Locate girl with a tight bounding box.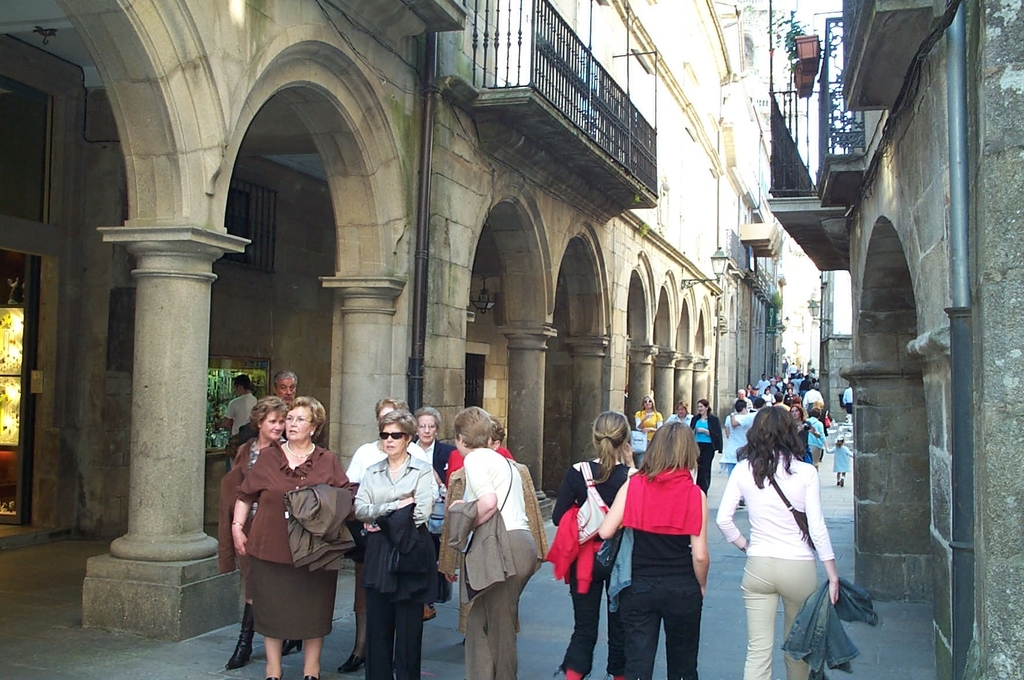
{"x1": 550, "y1": 412, "x2": 639, "y2": 679}.
